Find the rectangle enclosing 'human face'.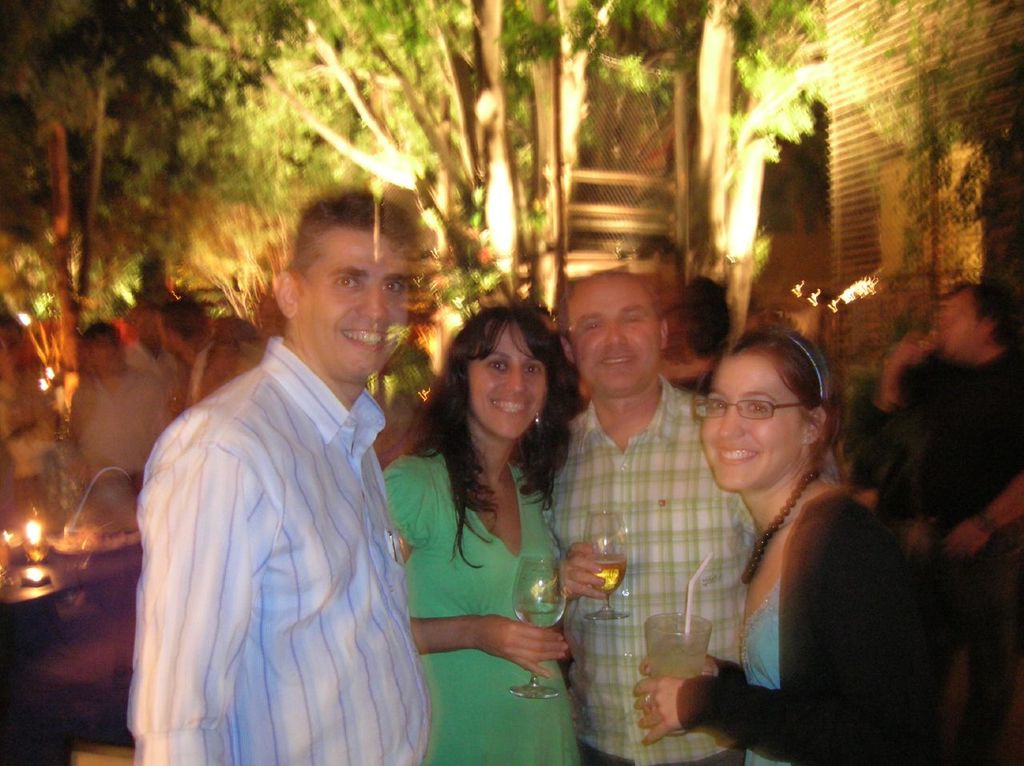
{"x1": 298, "y1": 222, "x2": 410, "y2": 384}.
